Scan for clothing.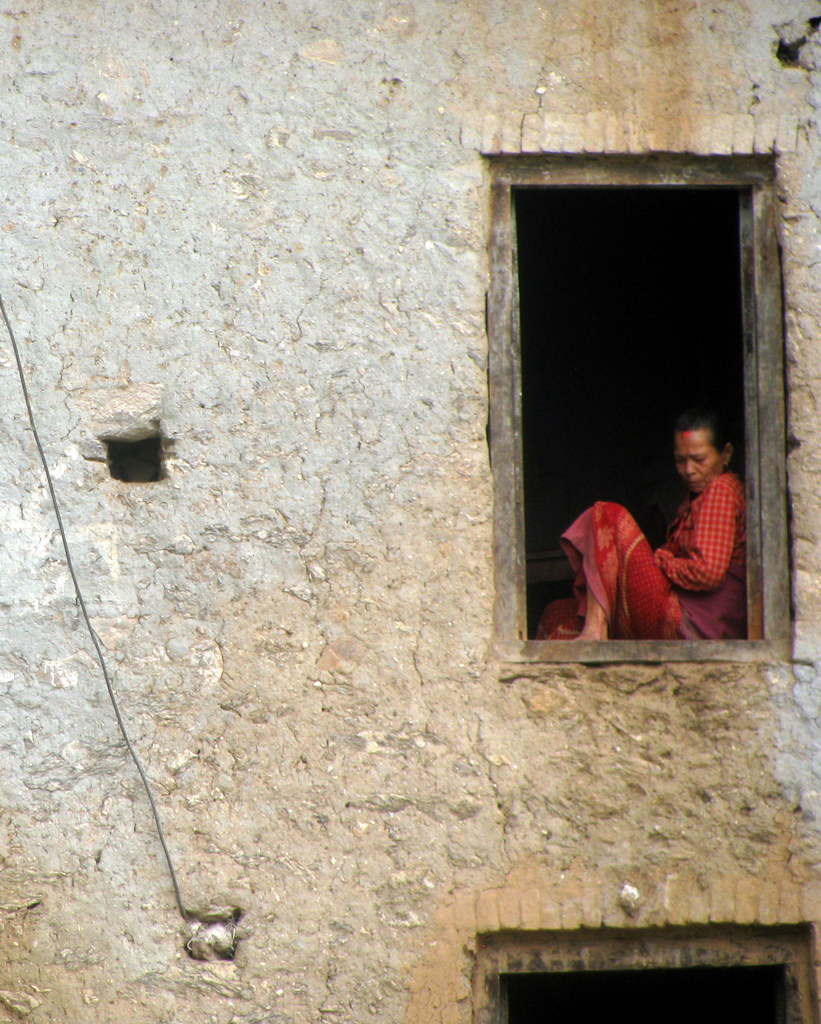
Scan result: x1=561, y1=456, x2=735, y2=635.
